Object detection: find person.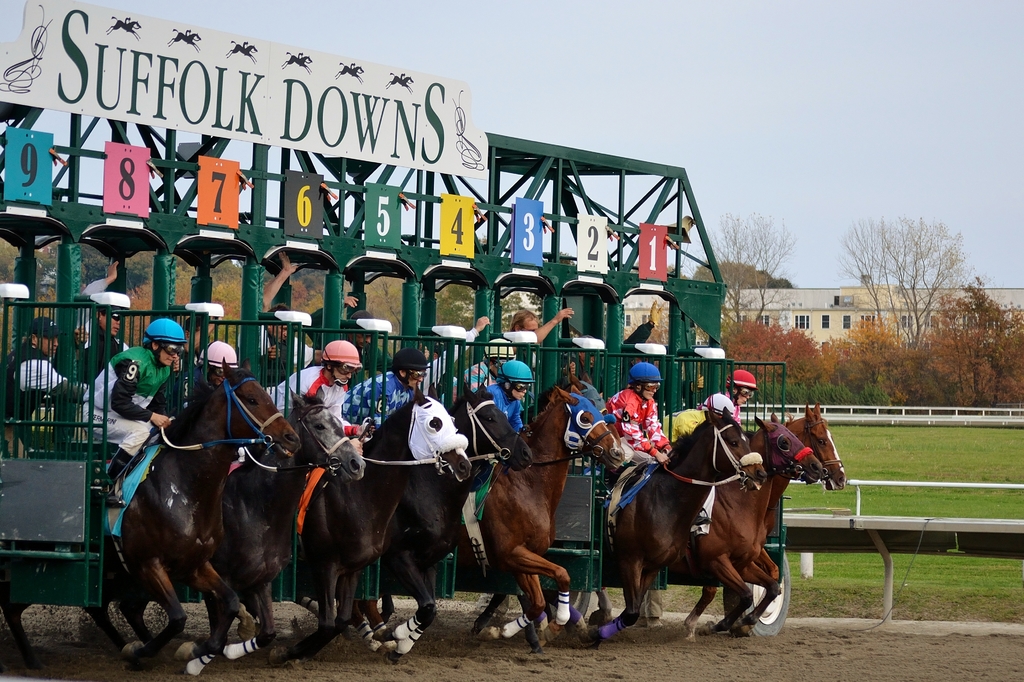
[420, 321, 491, 392].
